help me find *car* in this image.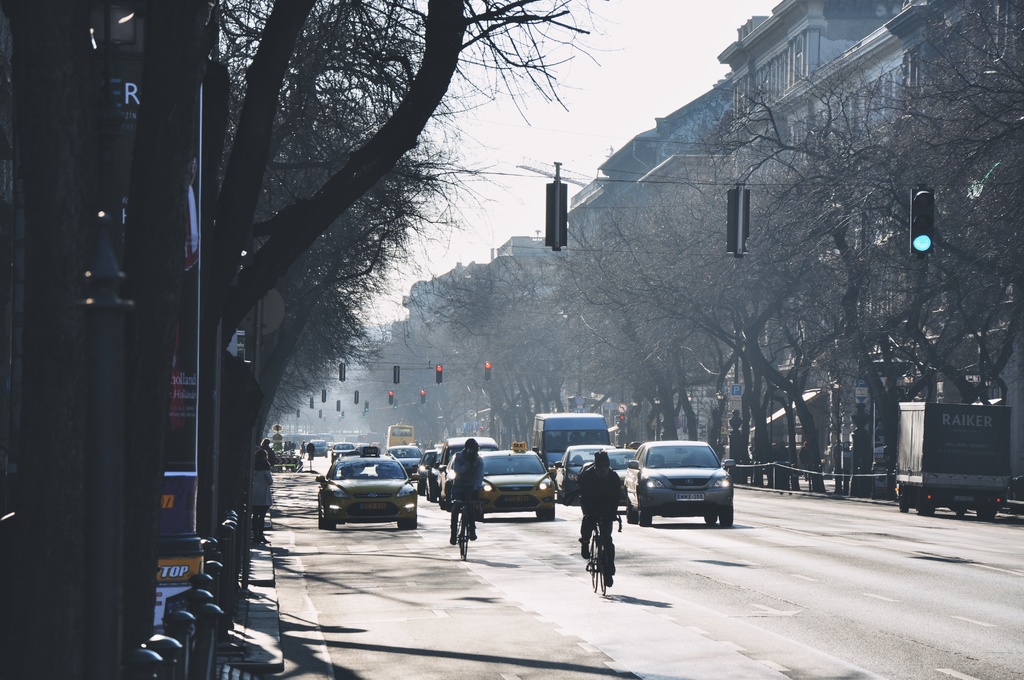
Found it: region(326, 441, 335, 451).
